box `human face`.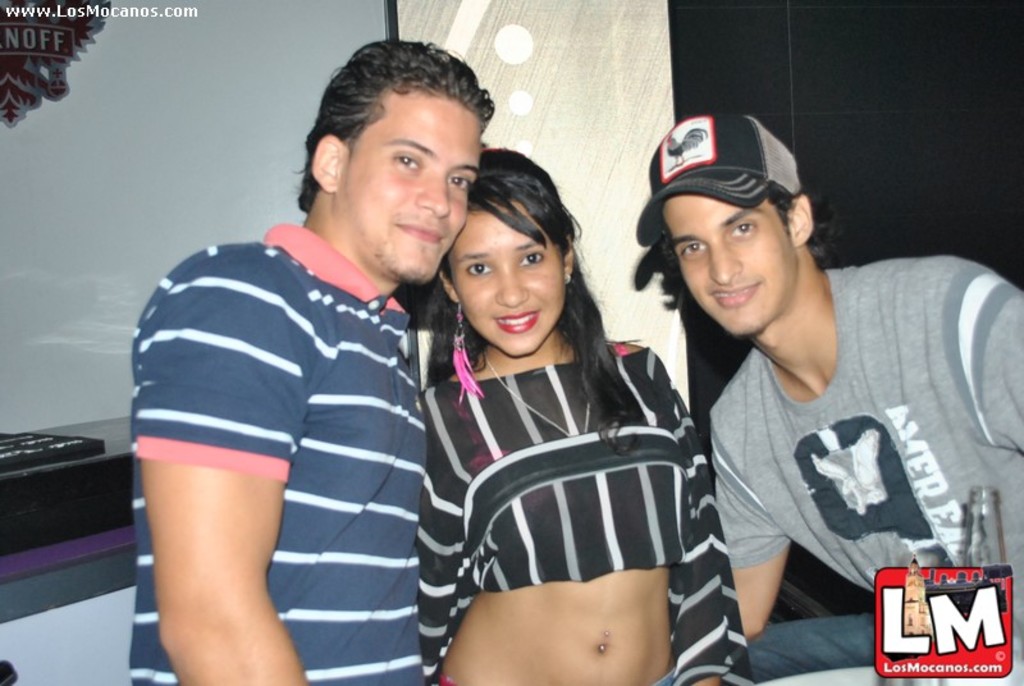
BBox(337, 92, 484, 284).
